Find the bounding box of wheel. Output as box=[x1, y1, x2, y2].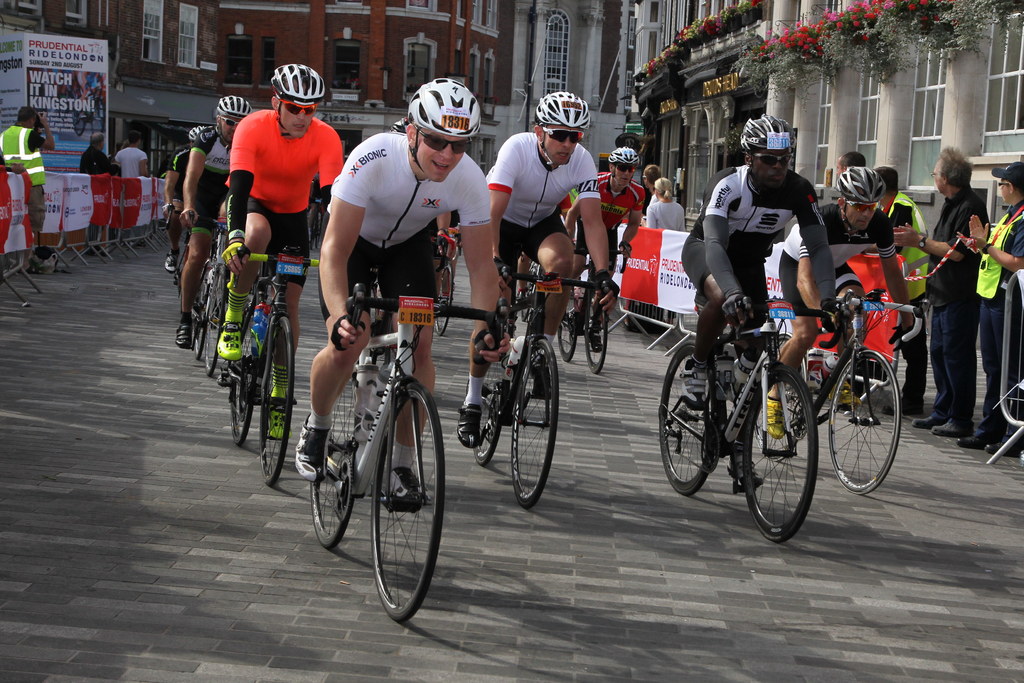
box=[321, 365, 438, 618].
